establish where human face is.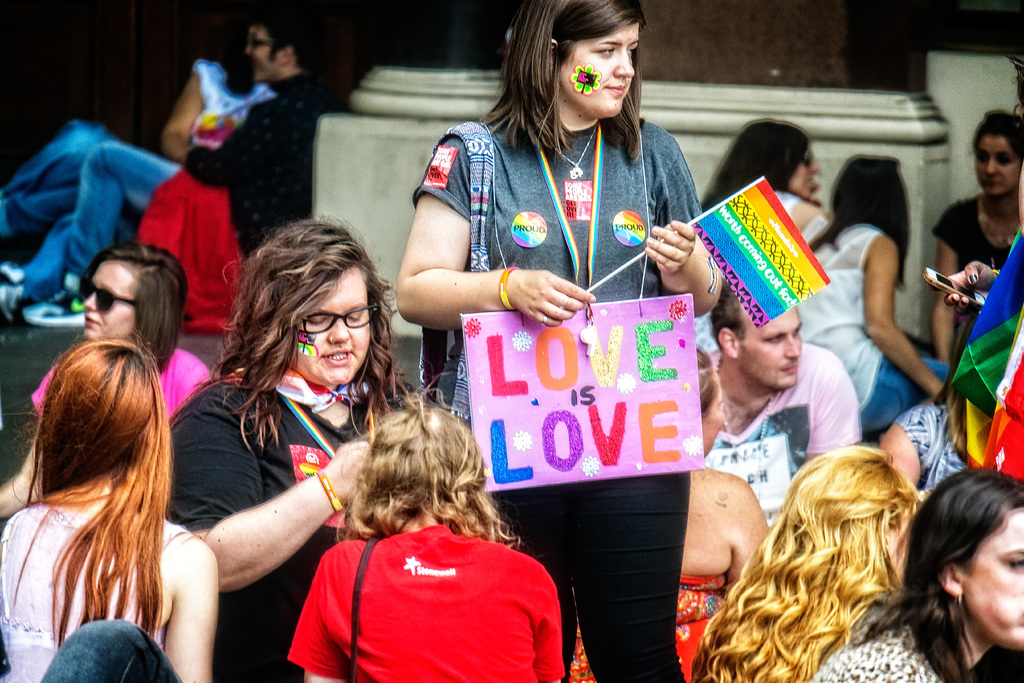
Established at rect(245, 28, 279, 80).
